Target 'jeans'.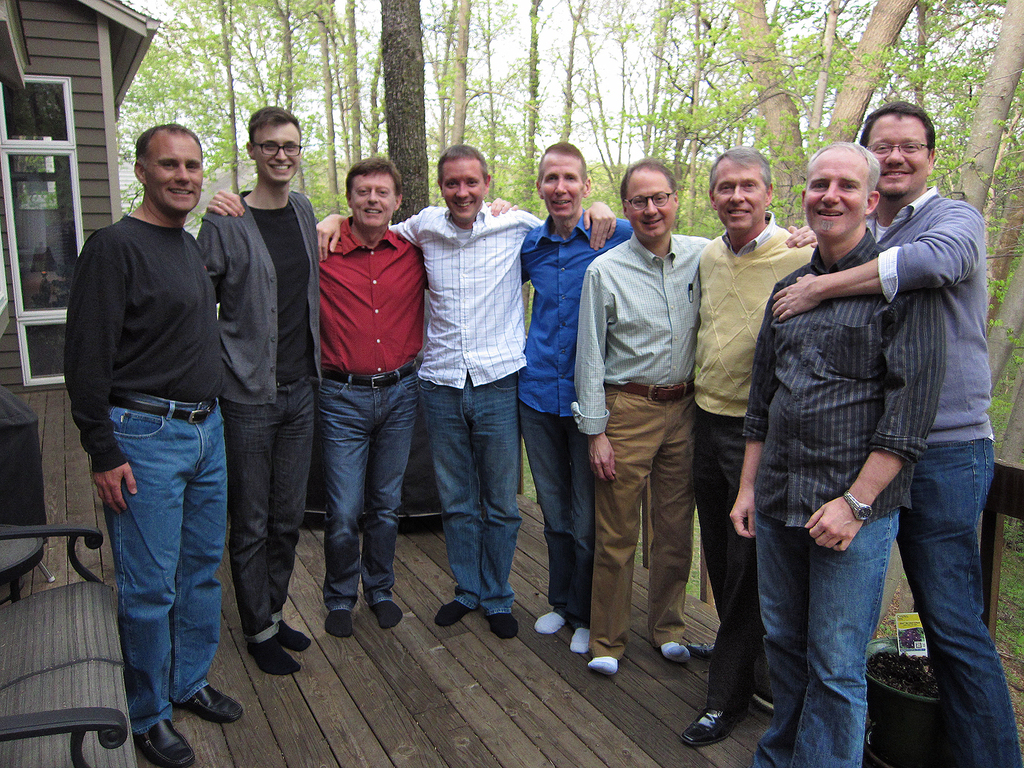
Target region: (left=892, top=434, right=1021, bottom=767).
